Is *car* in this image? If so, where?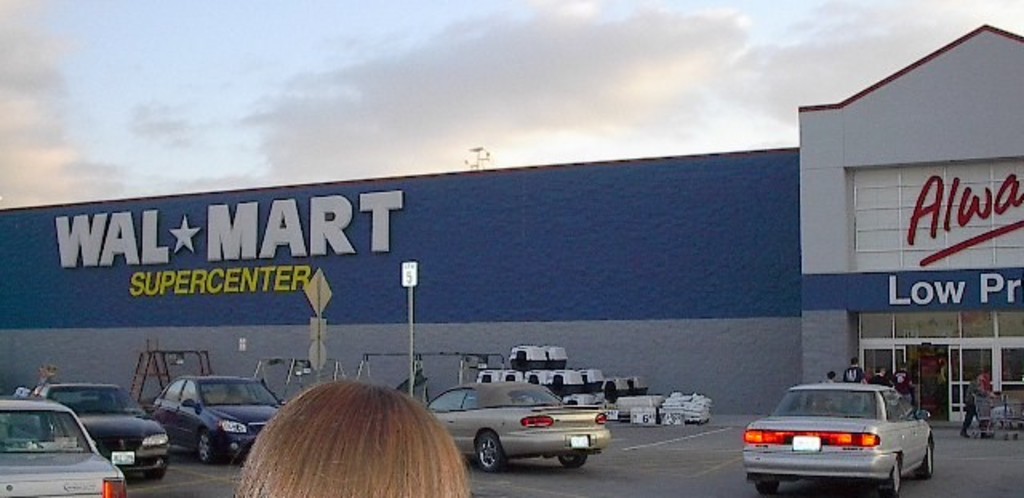
Yes, at l=0, t=399, r=128, b=496.
